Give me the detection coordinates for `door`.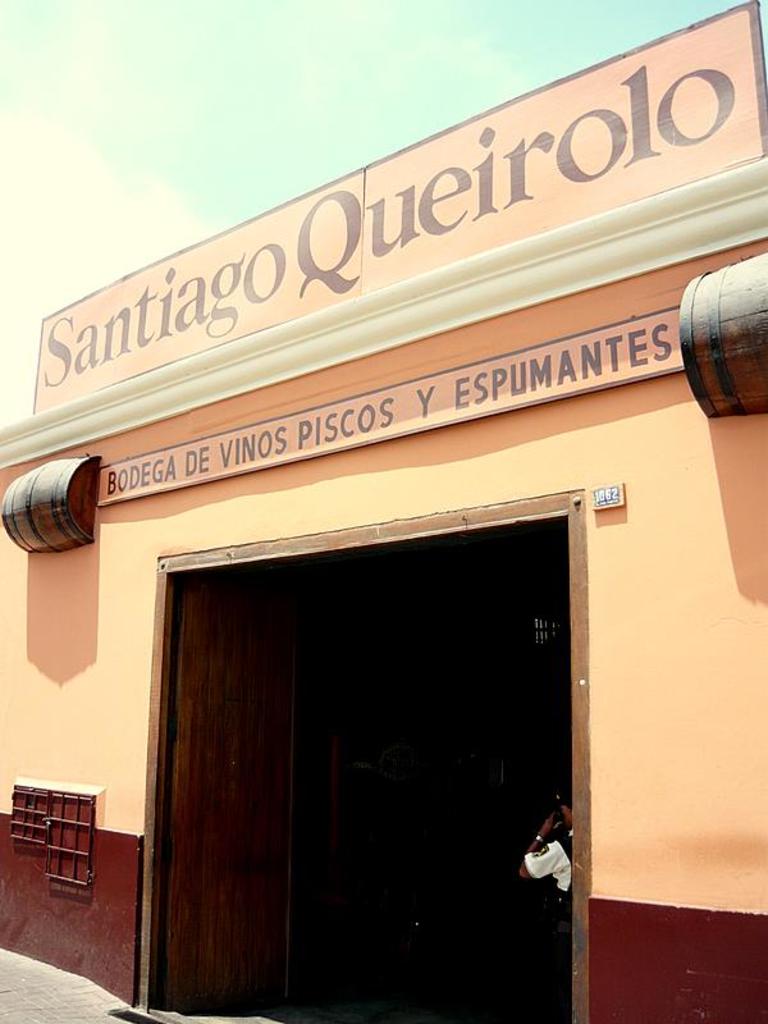
(left=124, top=470, right=602, bottom=1009).
